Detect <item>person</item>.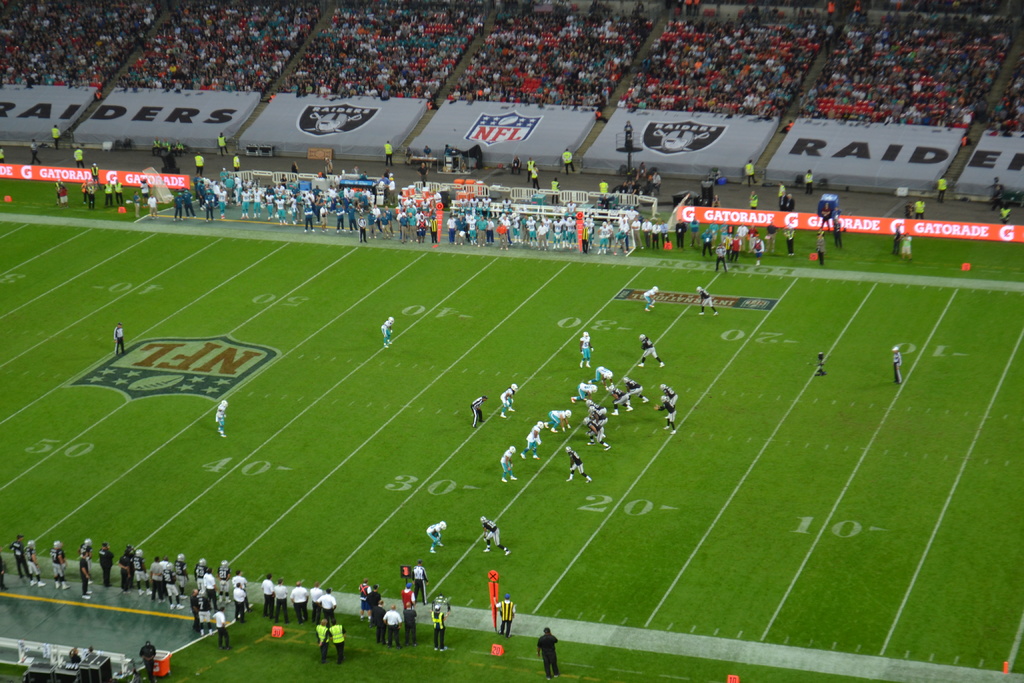
Detected at 50,543,68,592.
